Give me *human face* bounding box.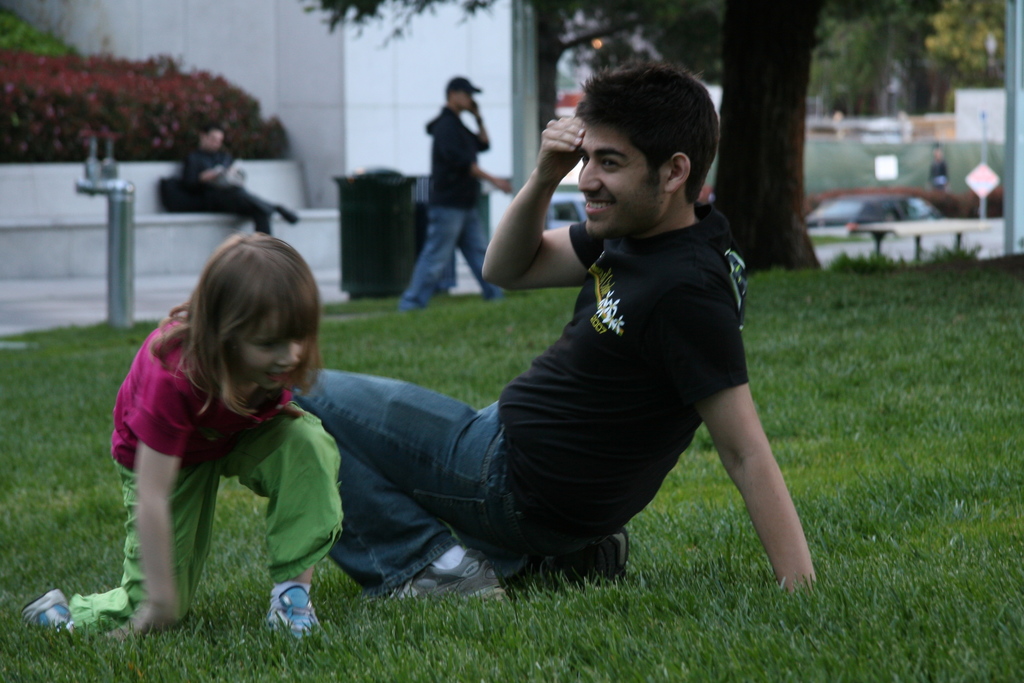
select_region(239, 307, 301, 392).
